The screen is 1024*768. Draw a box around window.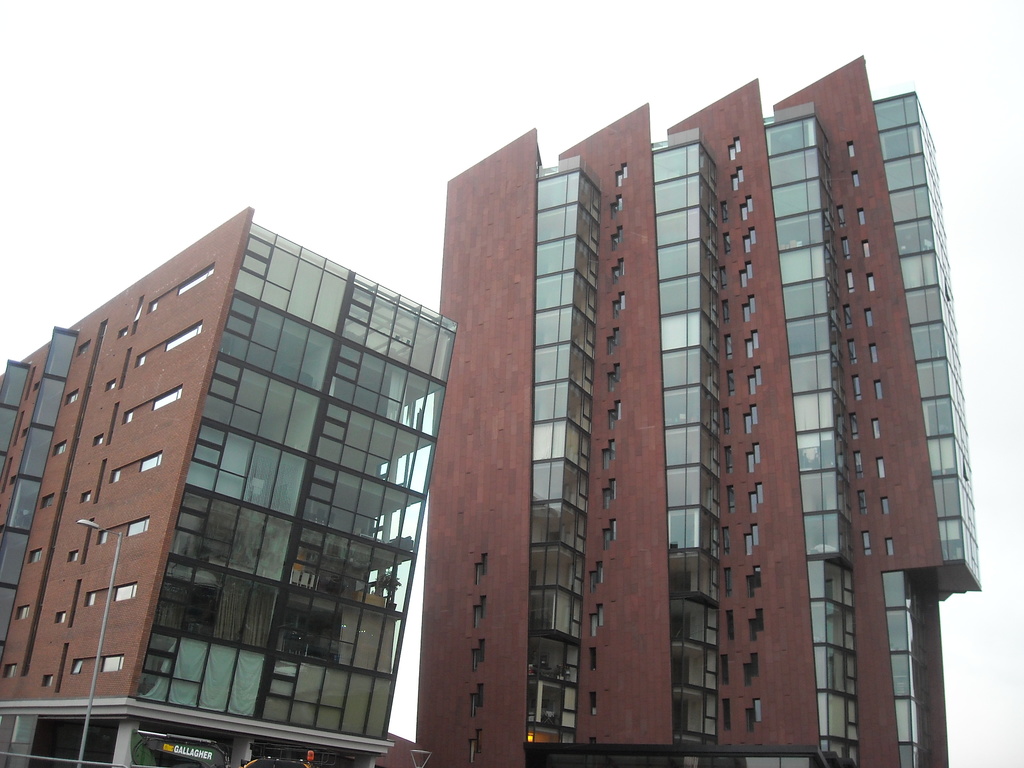
31/546/42/563.
